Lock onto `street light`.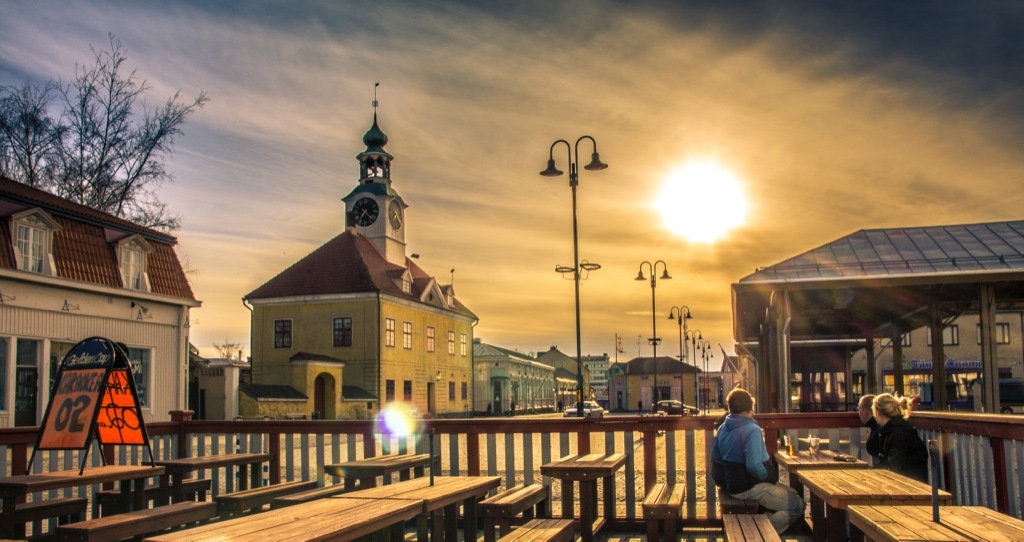
Locked: bbox(664, 299, 691, 400).
